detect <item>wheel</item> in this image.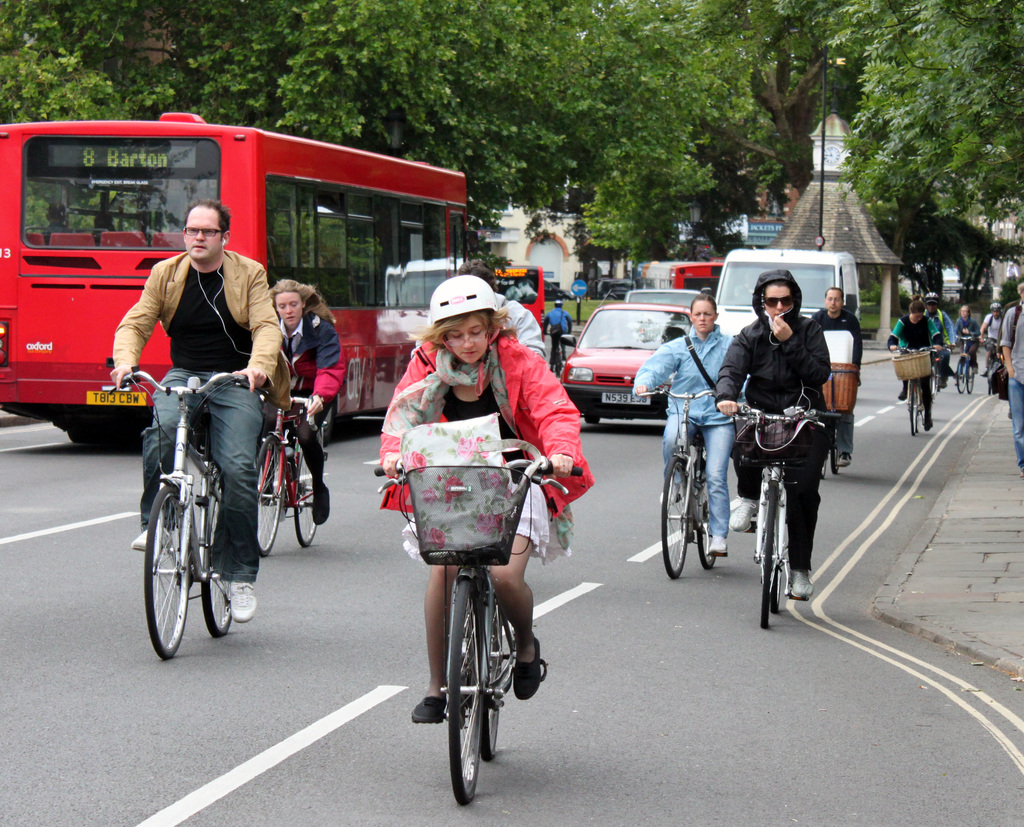
Detection: <region>145, 487, 188, 659</region>.
